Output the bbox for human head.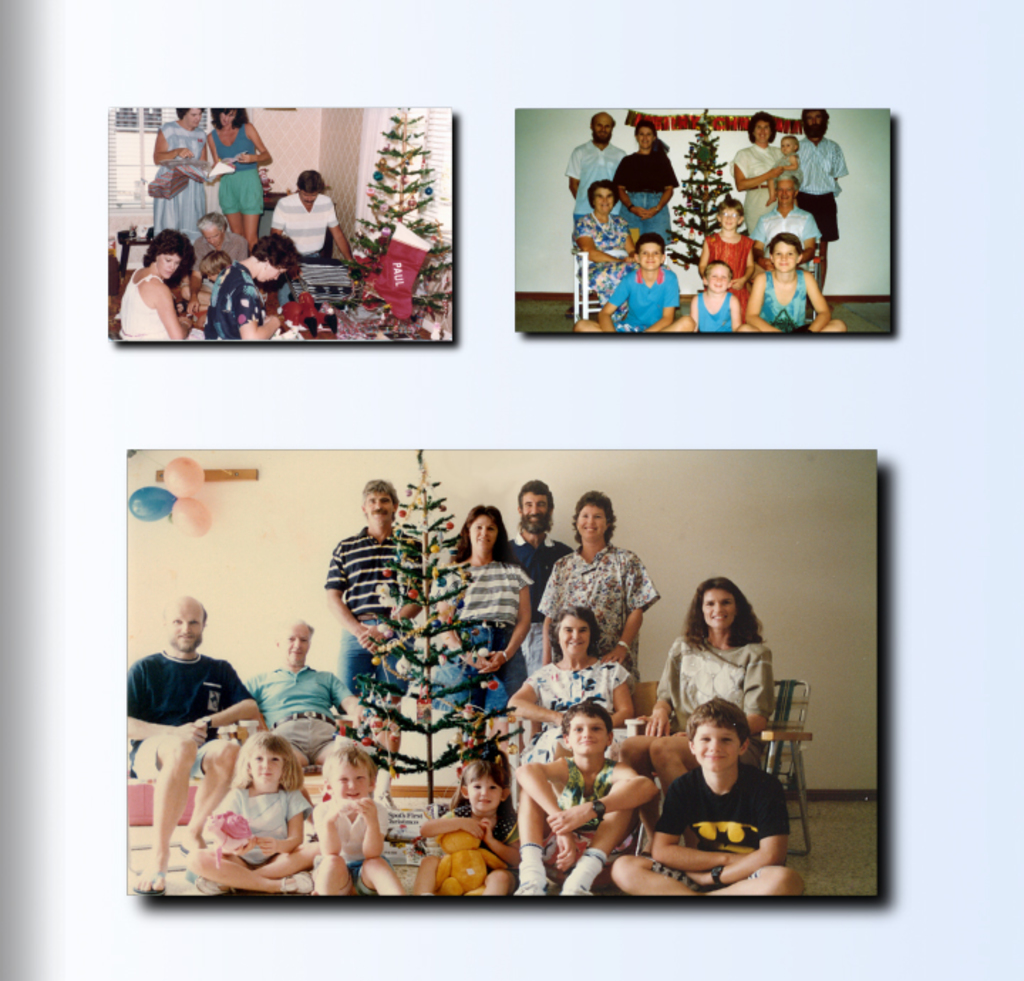
{"x1": 454, "y1": 755, "x2": 512, "y2": 820}.
